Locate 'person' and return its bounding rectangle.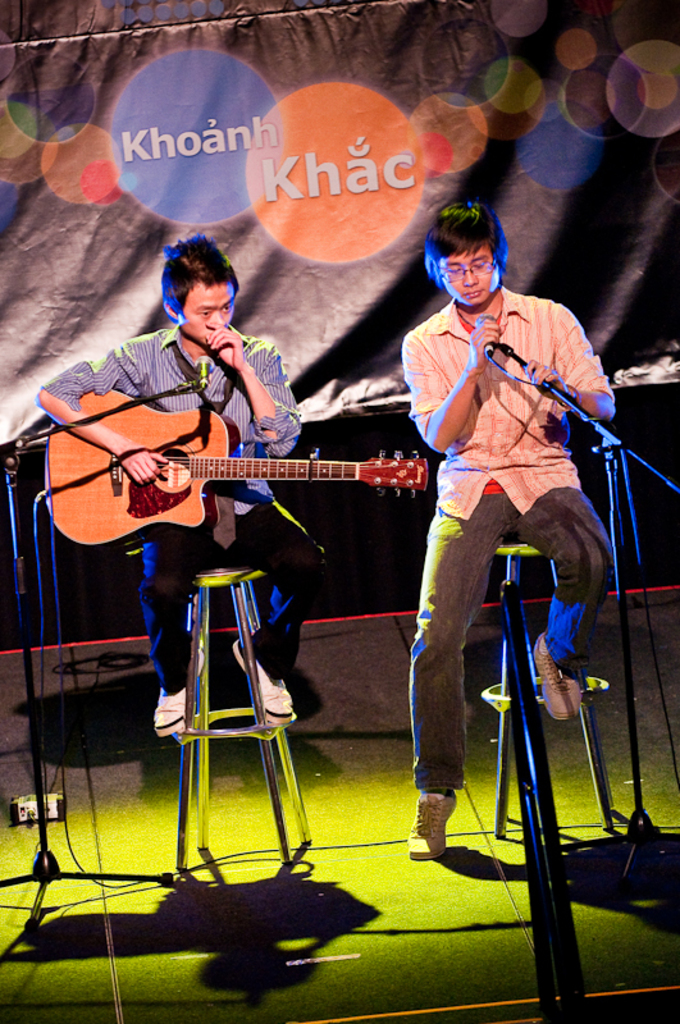
detection(407, 204, 616, 860).
